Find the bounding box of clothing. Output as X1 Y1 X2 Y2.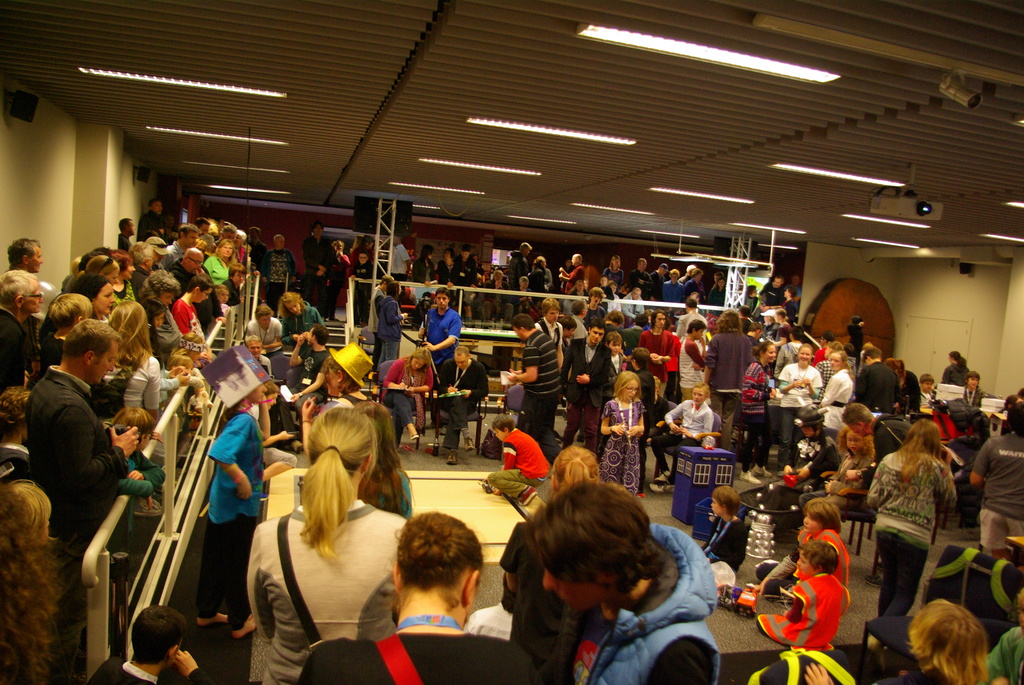
765 561 858 660.
